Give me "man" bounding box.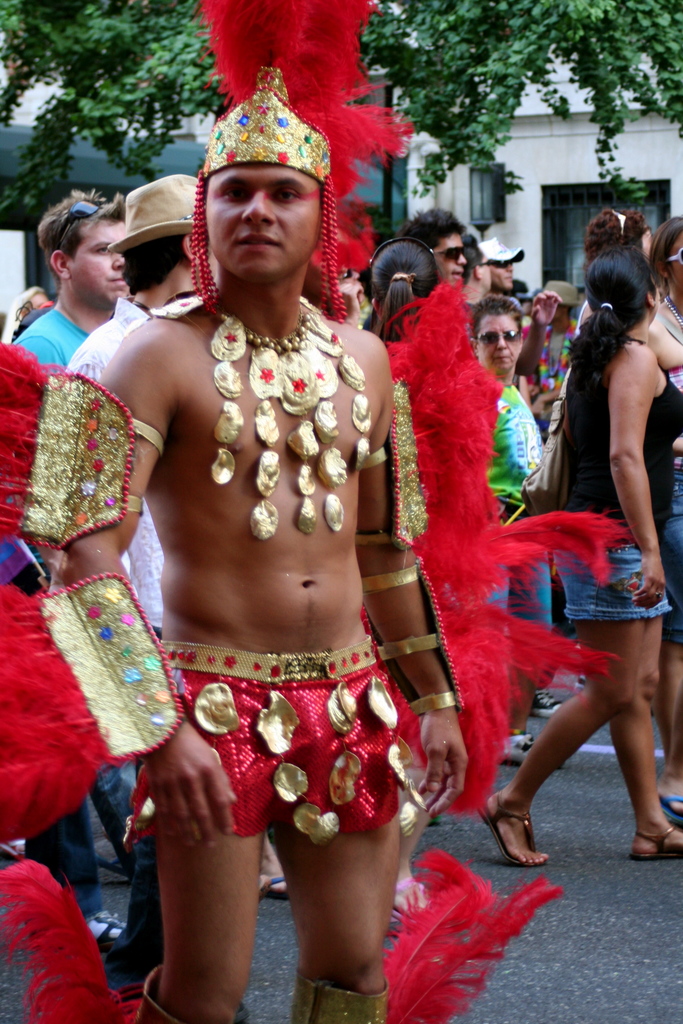
left=1, top=175, right=129, bottom=941.
